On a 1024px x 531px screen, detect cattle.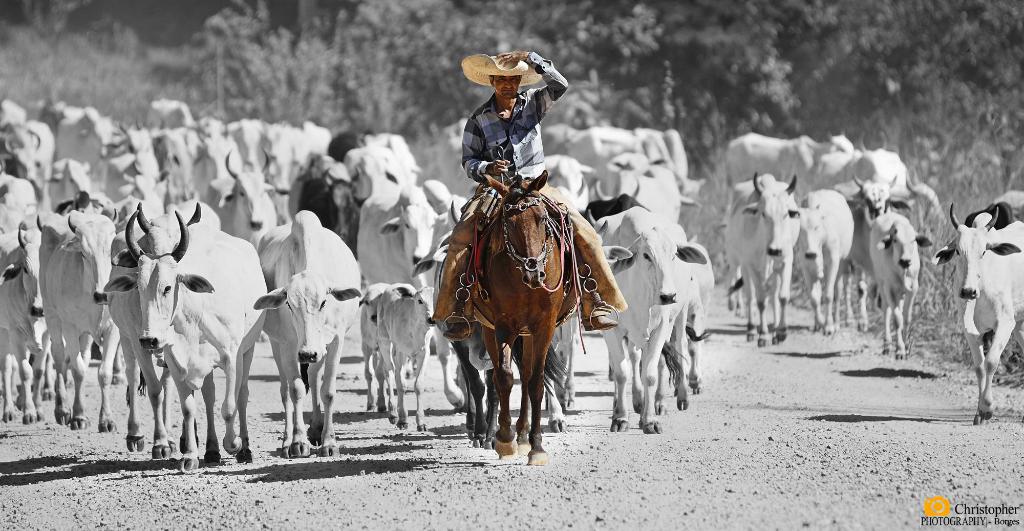
(x1=356, y1=185, x2=439, y2=282).
